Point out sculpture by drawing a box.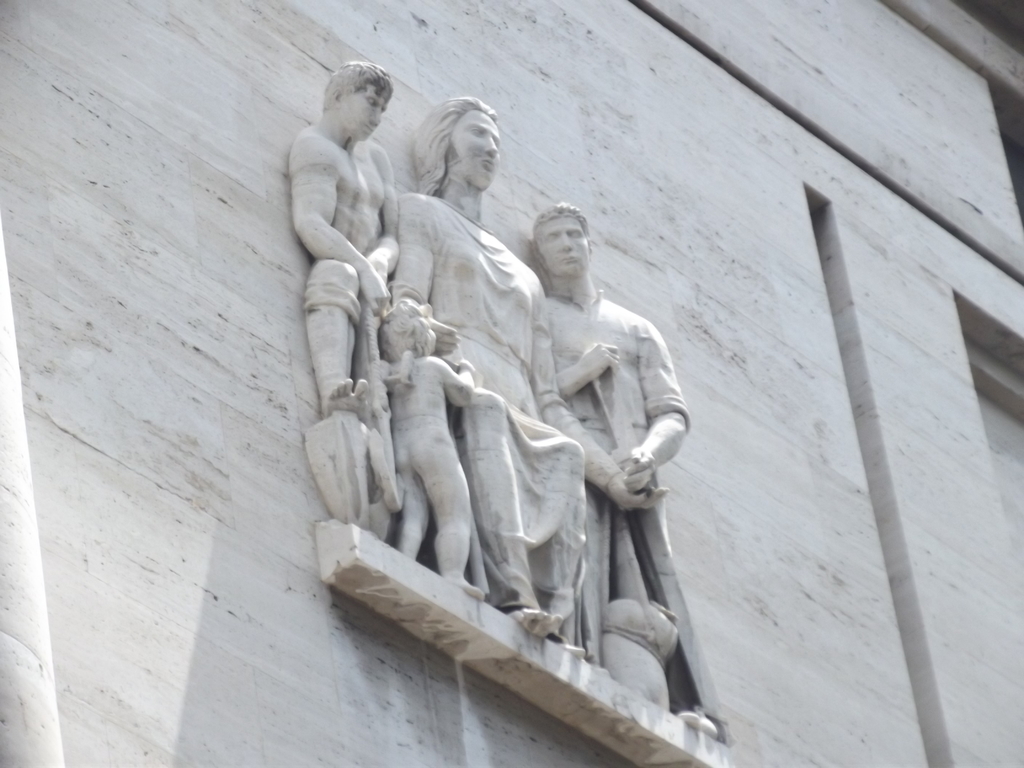
BBox(382, 284, 486, 600).
